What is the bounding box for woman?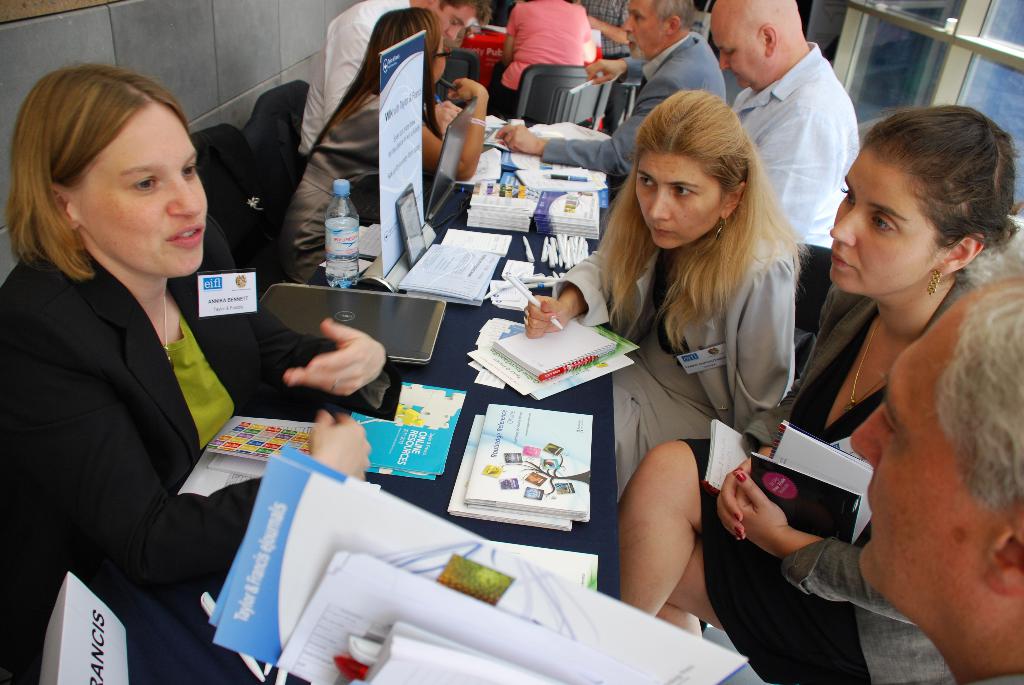
{"left": 0, "top": 63, "right": 395, "bottom": 684}.
